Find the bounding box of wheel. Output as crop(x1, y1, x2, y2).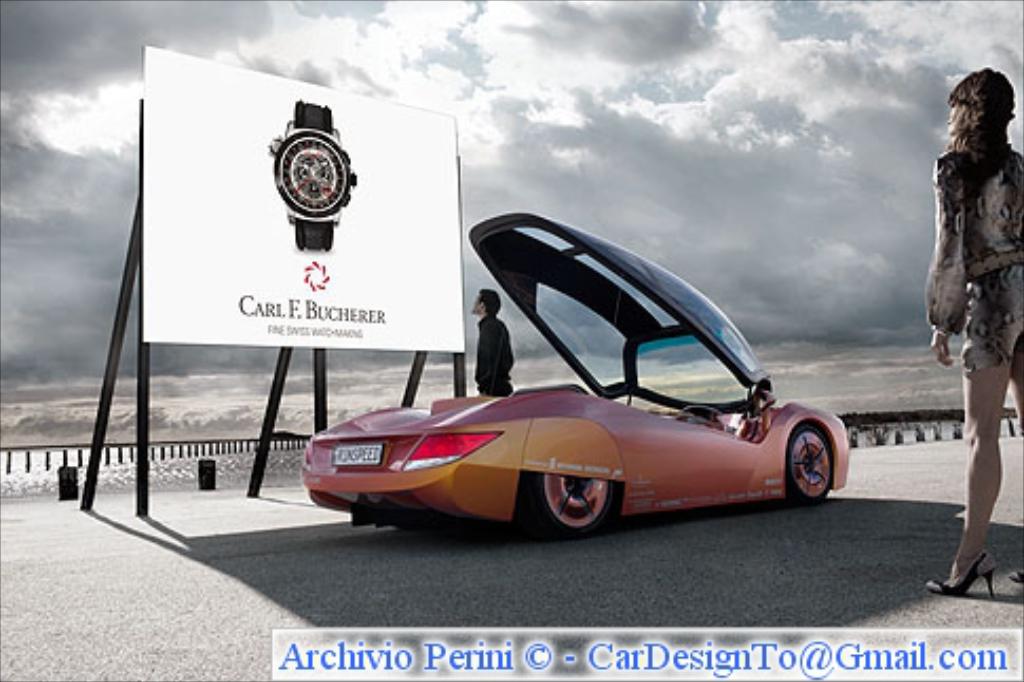
crop(785, 422, 830, 503).
